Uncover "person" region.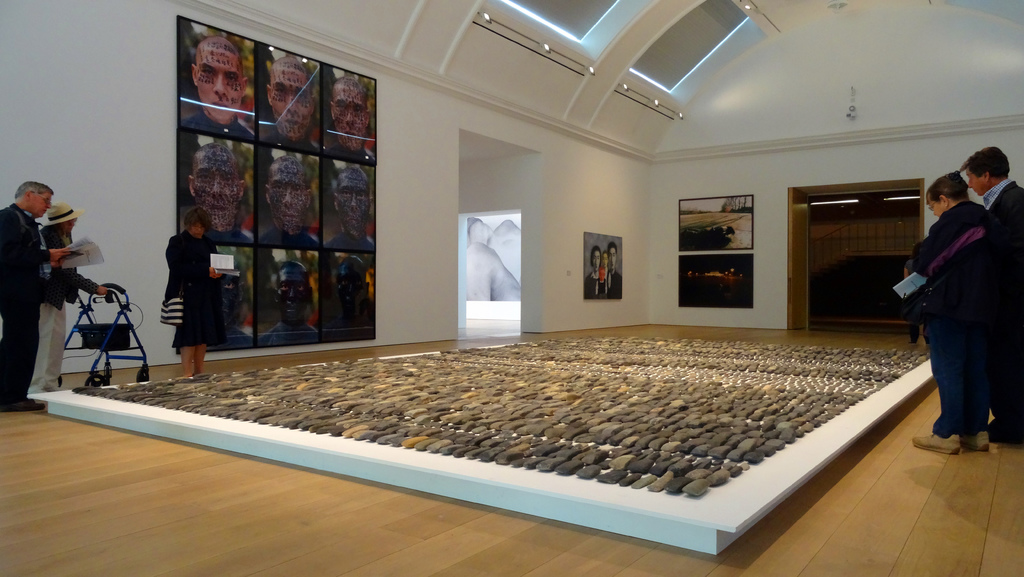
Uncovered: [left=319, top=257, right=371, bottom=342].
